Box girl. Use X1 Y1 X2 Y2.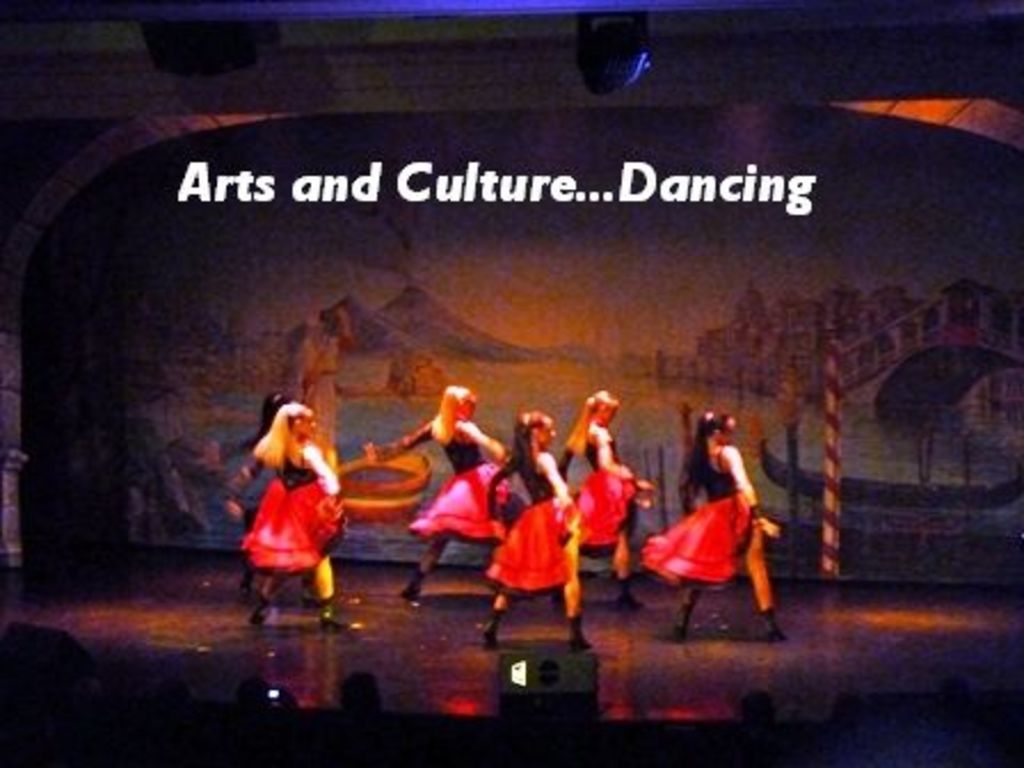
640 395 793 647.
